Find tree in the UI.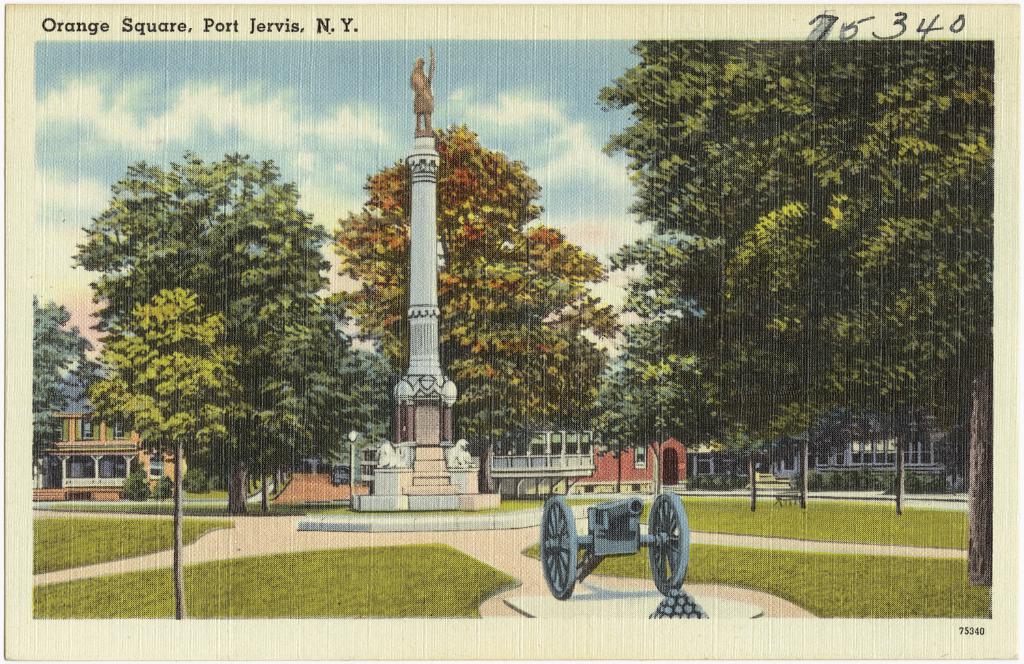
UI element at 591 41 993 586.
